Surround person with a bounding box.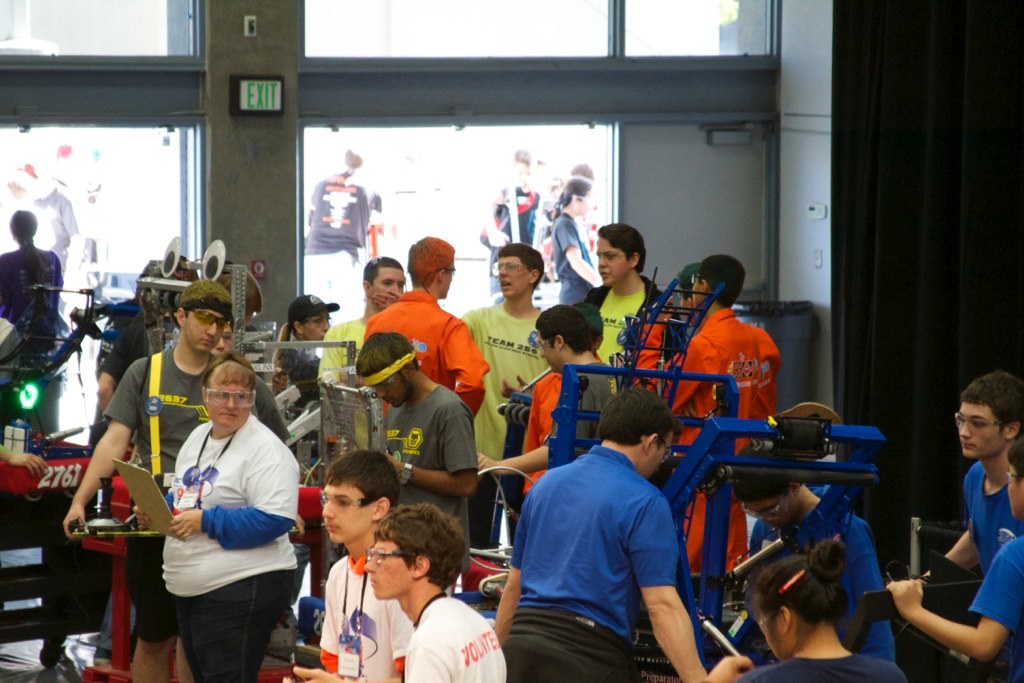
BBox(916, 367, 1023, 582).
